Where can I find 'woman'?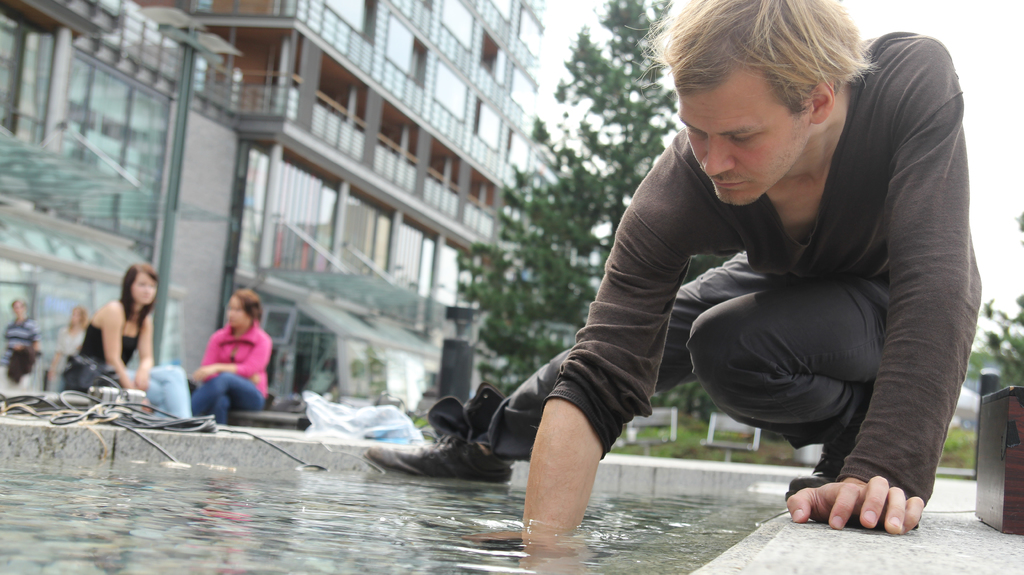
You can find it at rect(69, 261, 161, 388).
